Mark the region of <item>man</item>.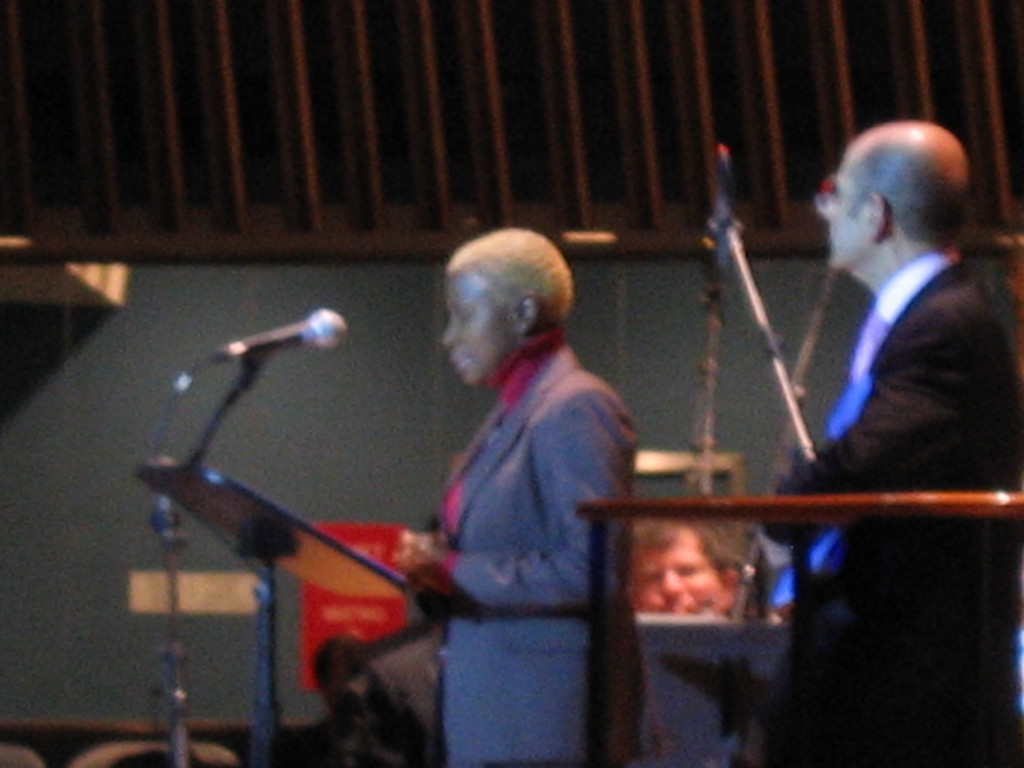
Region: {"left": 623, "top": 516, "right": 749, "bottom": 620}.
